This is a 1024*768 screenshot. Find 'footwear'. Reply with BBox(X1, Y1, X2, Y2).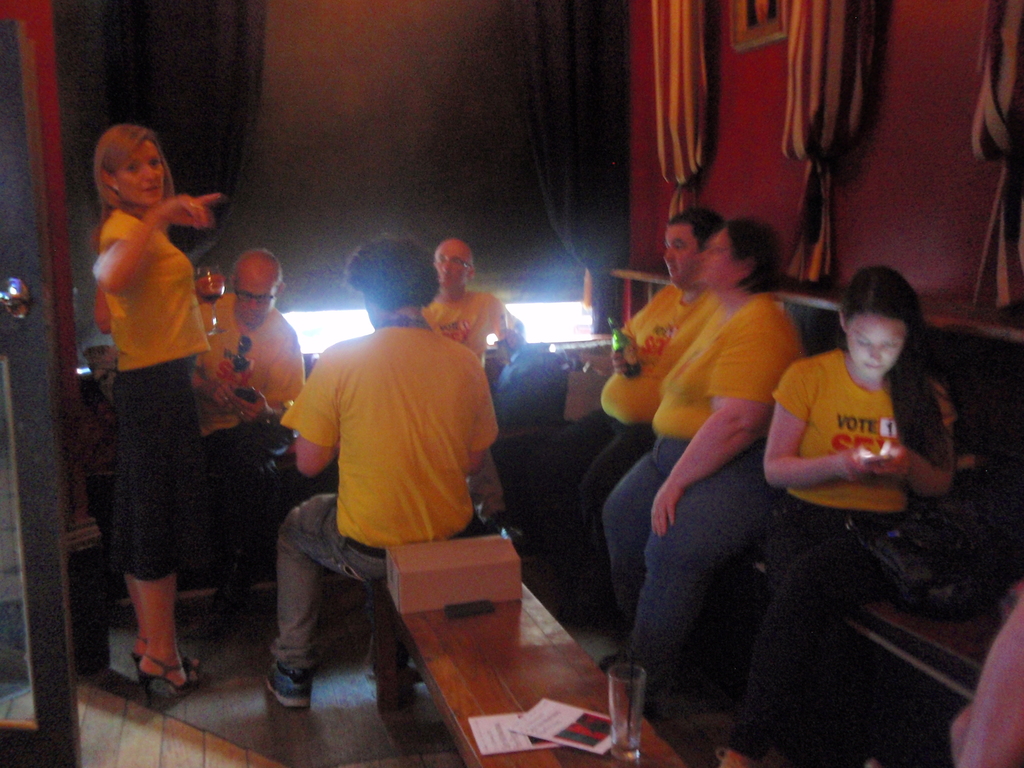
BBox(721, 746, 758, 767).
